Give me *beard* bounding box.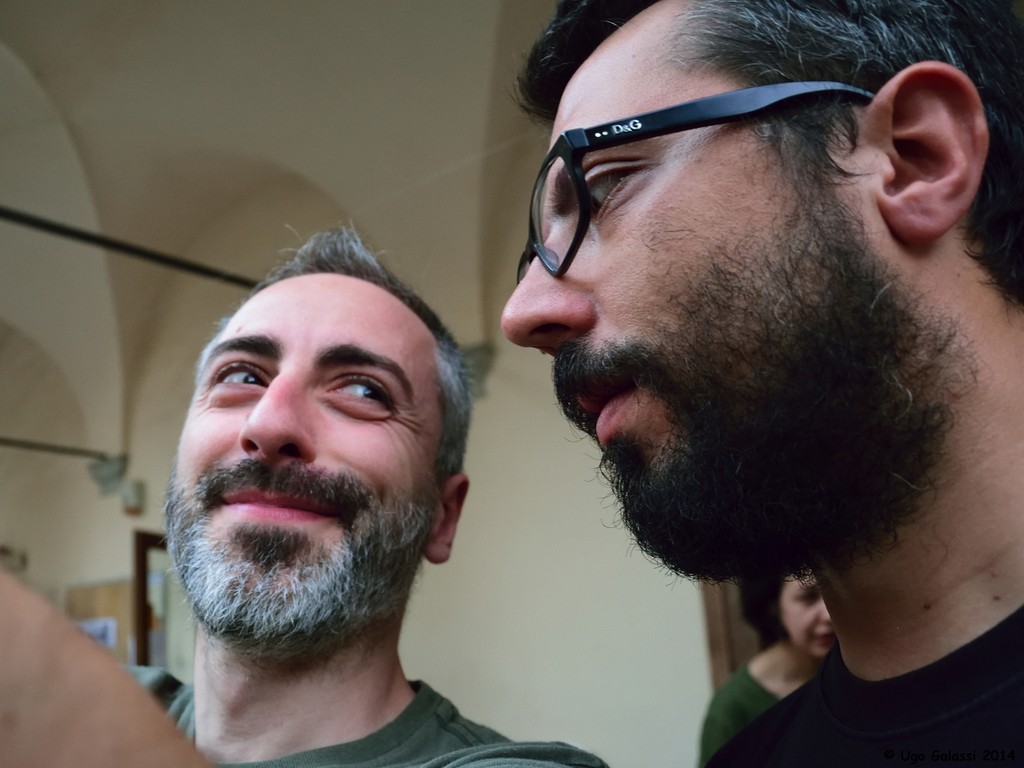
bbox=[157, 457, 433, 676].
